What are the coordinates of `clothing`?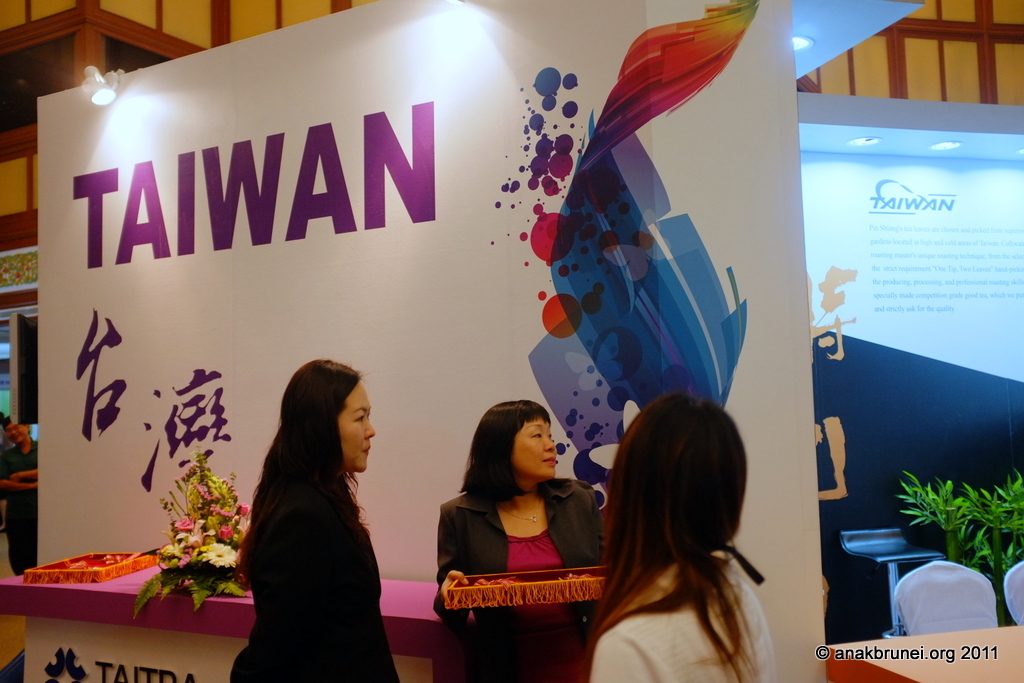
227, 485, 398, 682.
